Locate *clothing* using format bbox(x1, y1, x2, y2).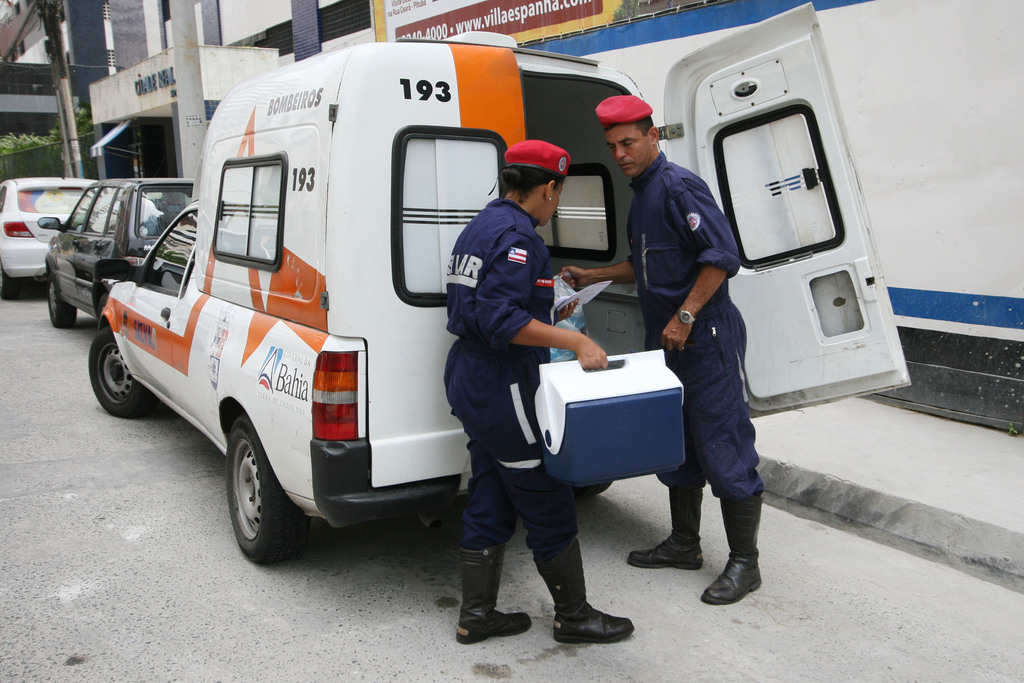
bbox(445, 193, 573, 564).
